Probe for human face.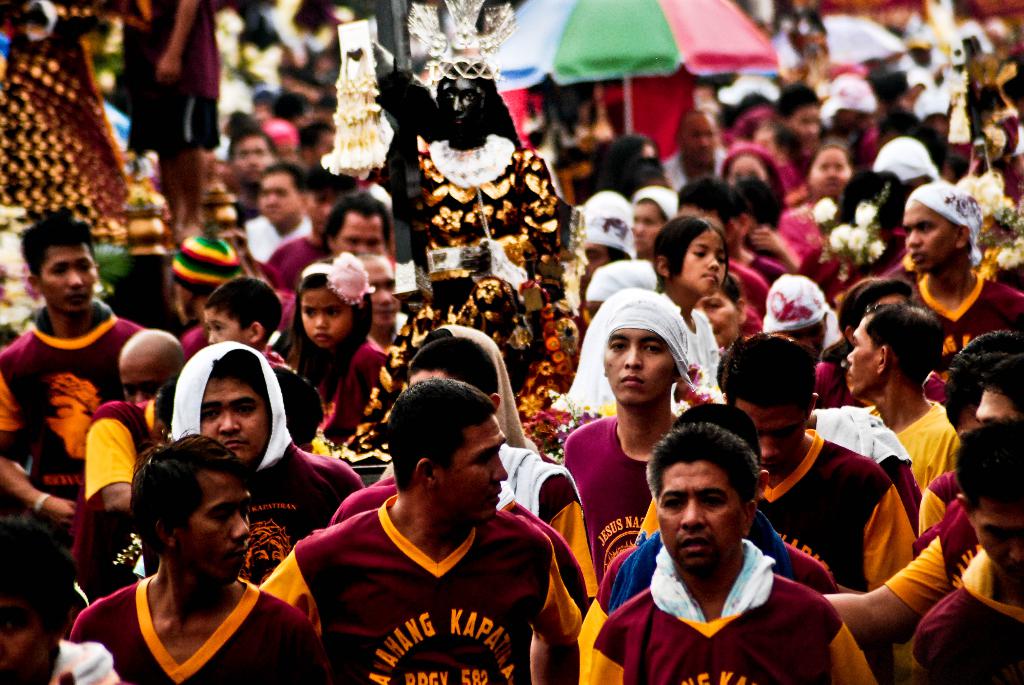
Probe result: 602:323:678:407.
